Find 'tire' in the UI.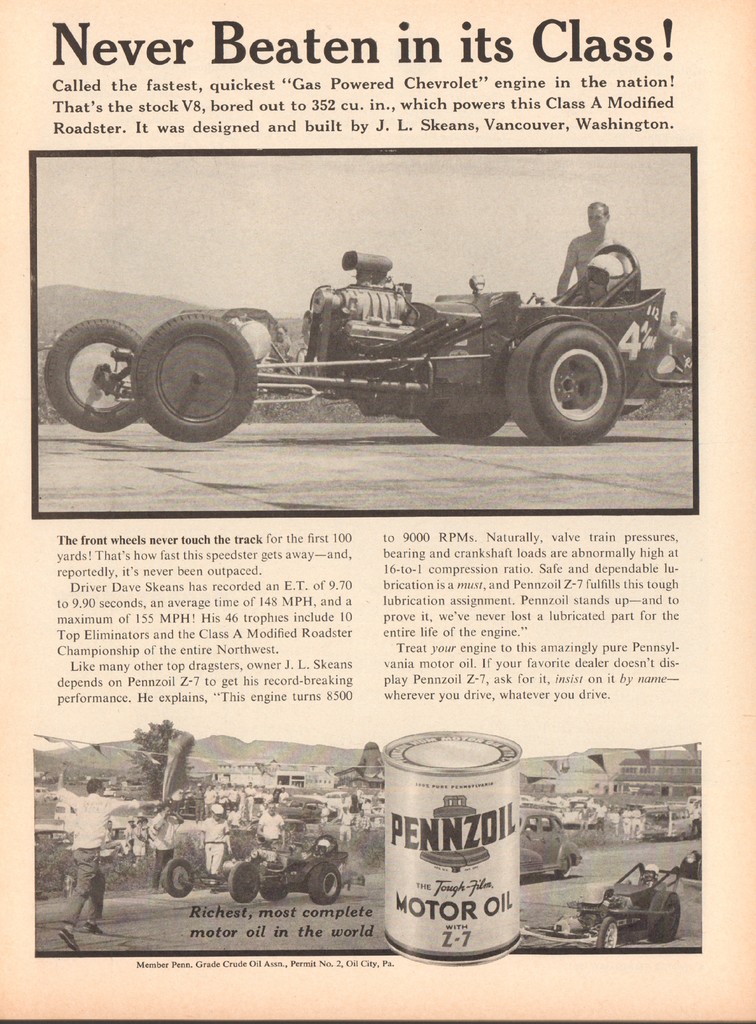
UI element at x1=261 y1=888 x2=288 y2=900.
